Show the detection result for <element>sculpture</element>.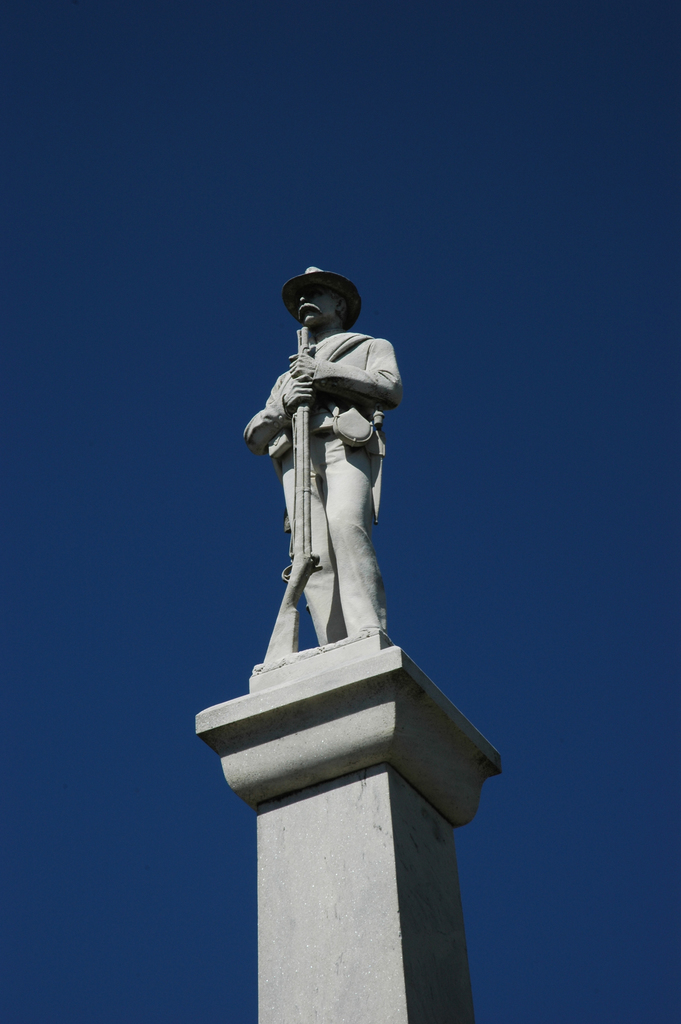
x1=232, y1=272, x2=427, y2=716.
